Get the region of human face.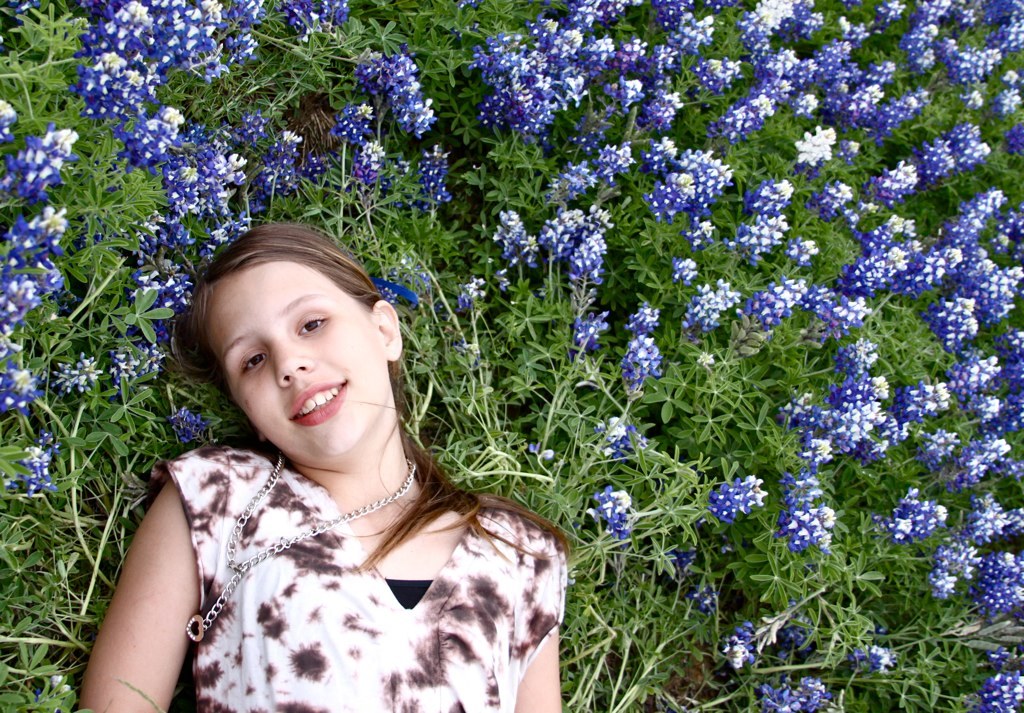
box(206, 263, 393, 466).
